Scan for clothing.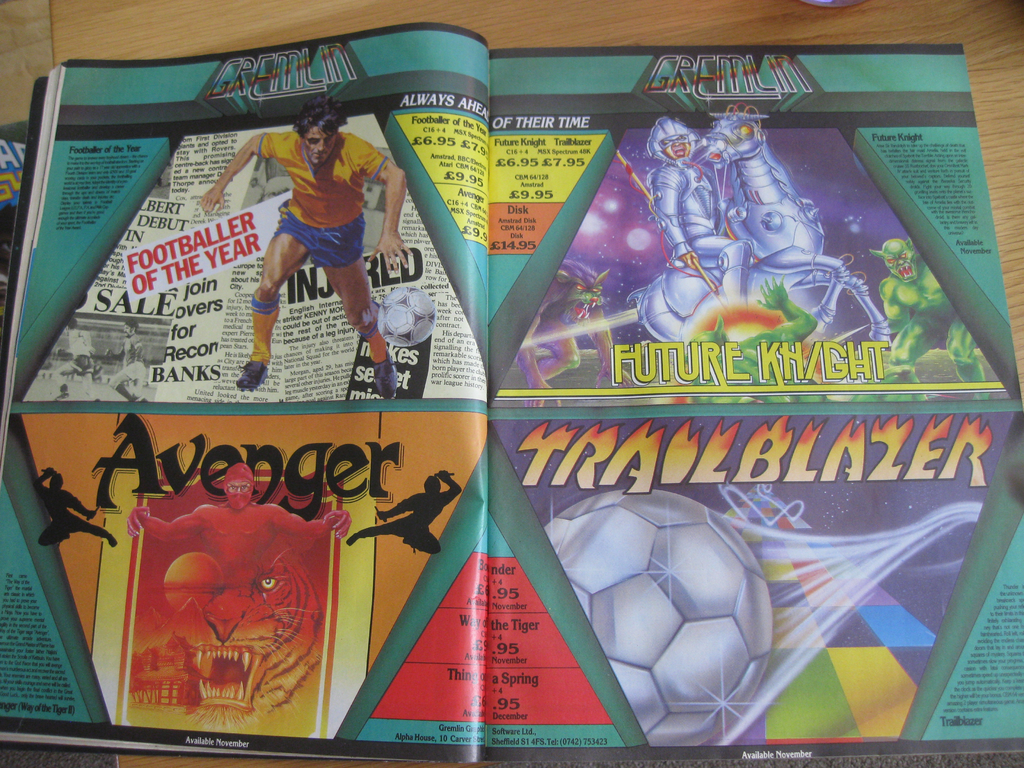
Scan result: {"left": 643, "top": 163, "right": 732, "bottom": 263}.
